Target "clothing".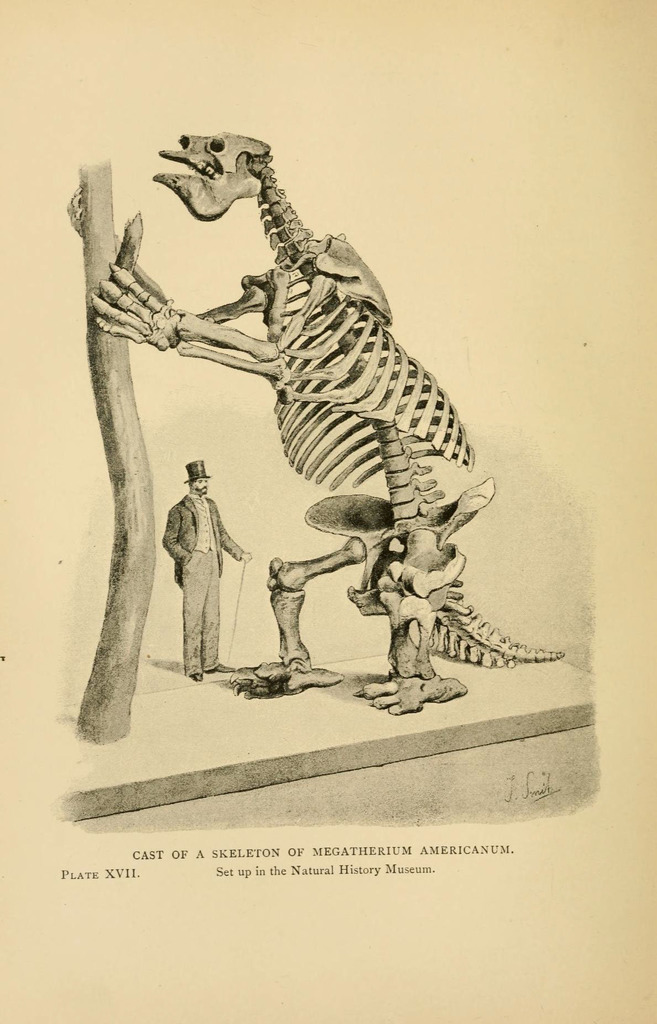
Target region: 155:466:250:686.
